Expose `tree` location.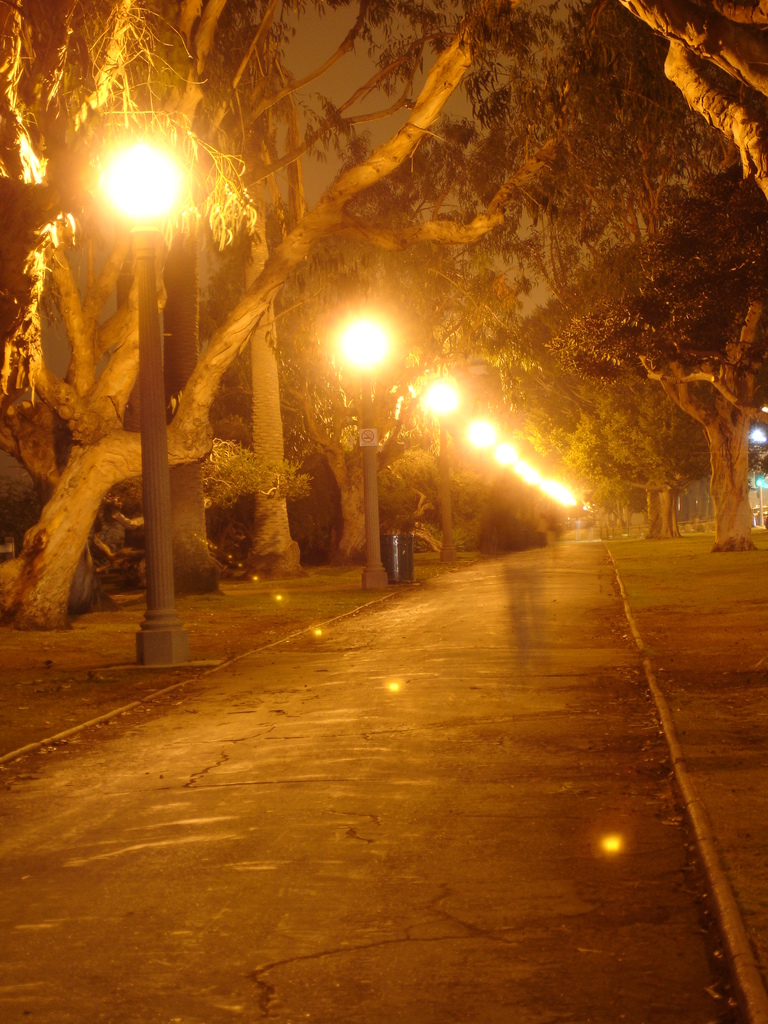
Exposed at (326, 0, 767, 557).
